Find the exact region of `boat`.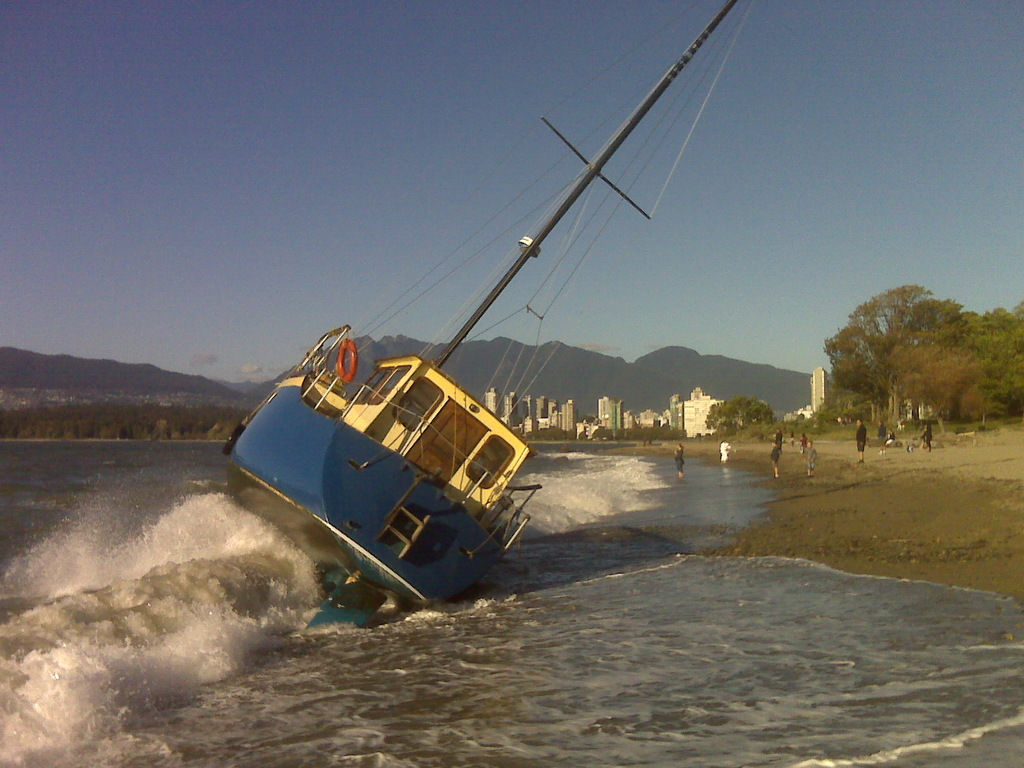
Exact region: 216/65/749/624.
